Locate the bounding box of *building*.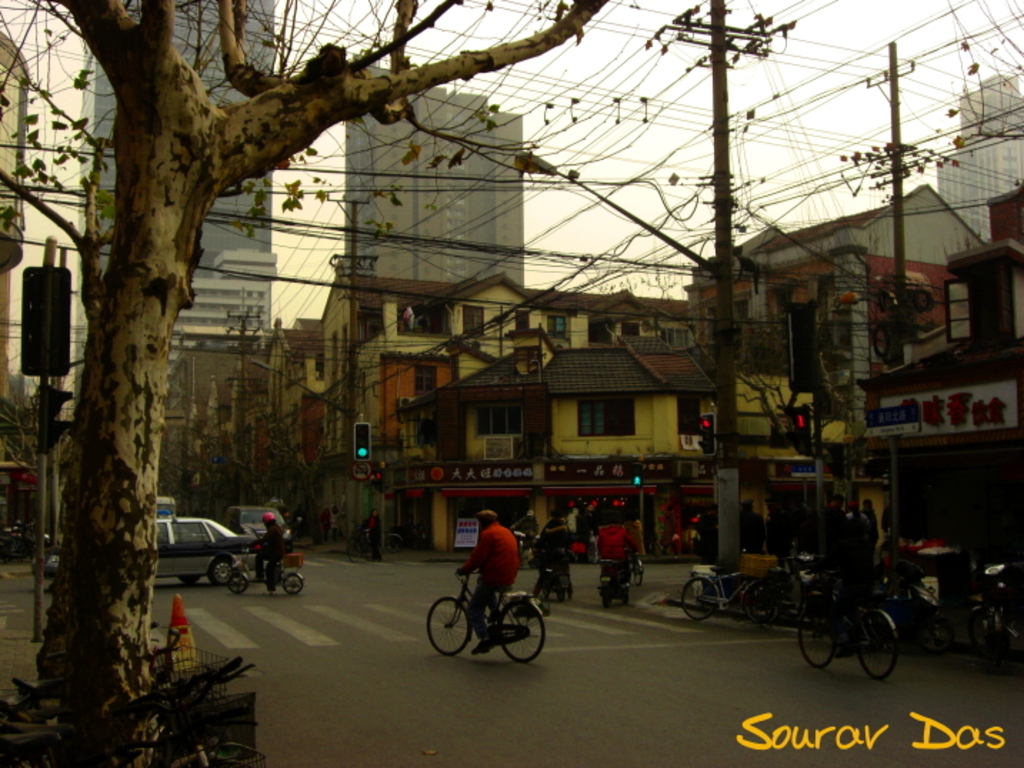
Bounding box: l=937, t=67, r=1023, b=248.
